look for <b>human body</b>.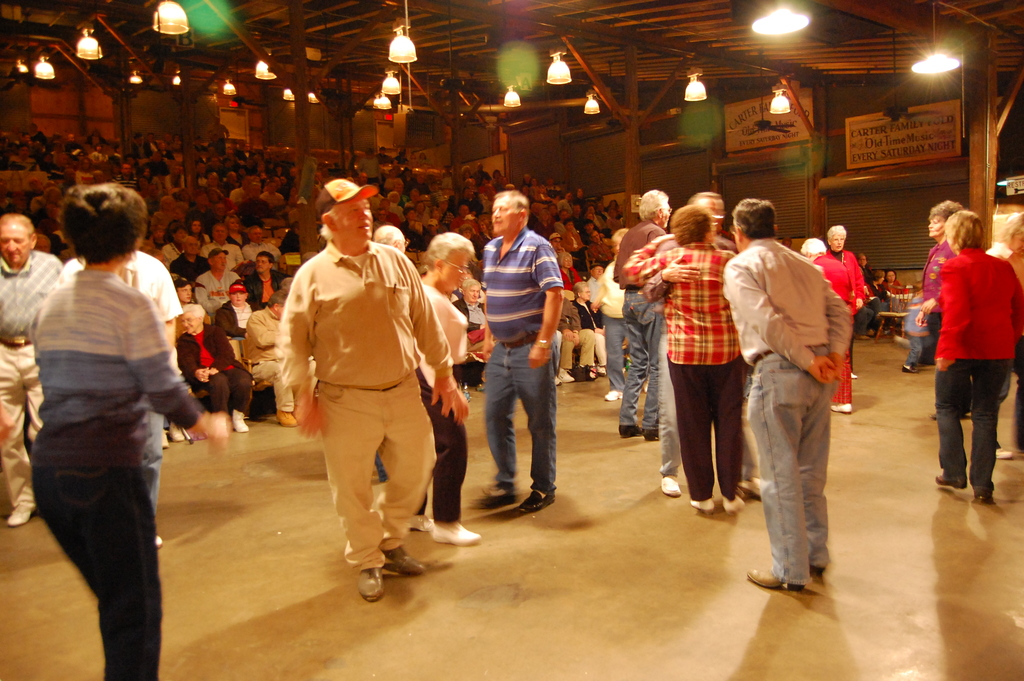
Found: box(82, 131, 102, 144).
